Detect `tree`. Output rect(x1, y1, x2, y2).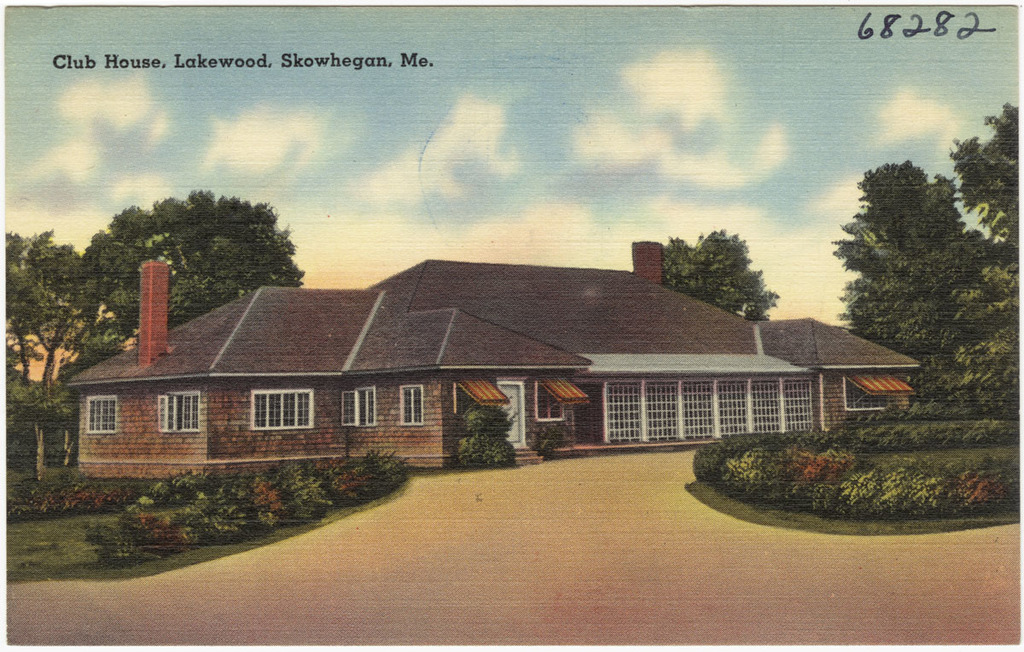
rect(662, 225, 784, 320).
